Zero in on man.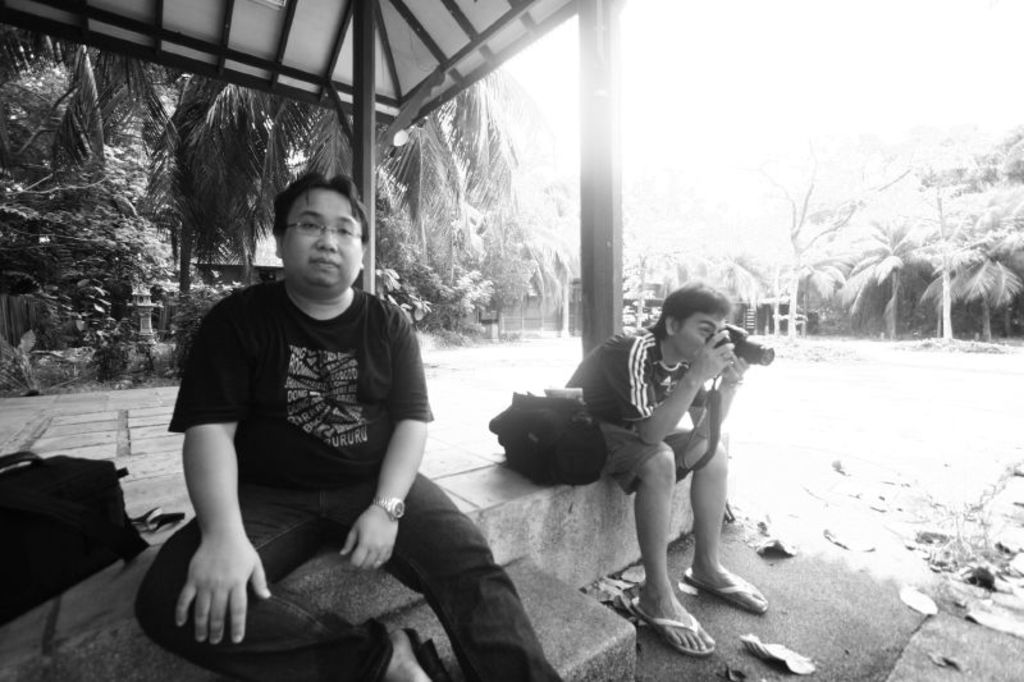
Zeroed in: 541, 284, 776, 659.
